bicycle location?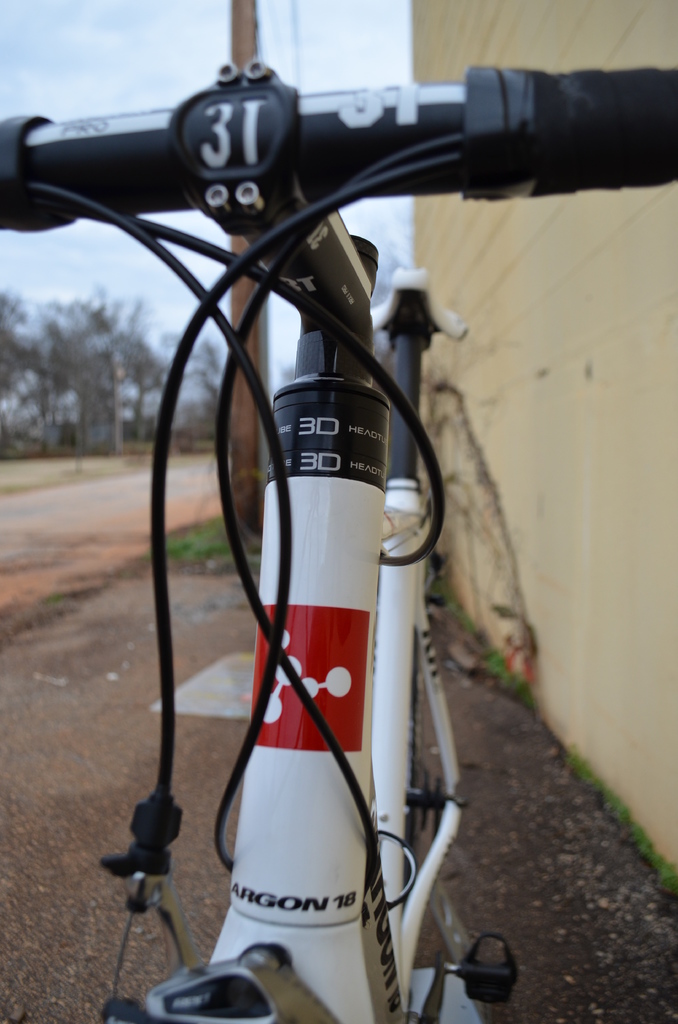
75 0 597 1023
